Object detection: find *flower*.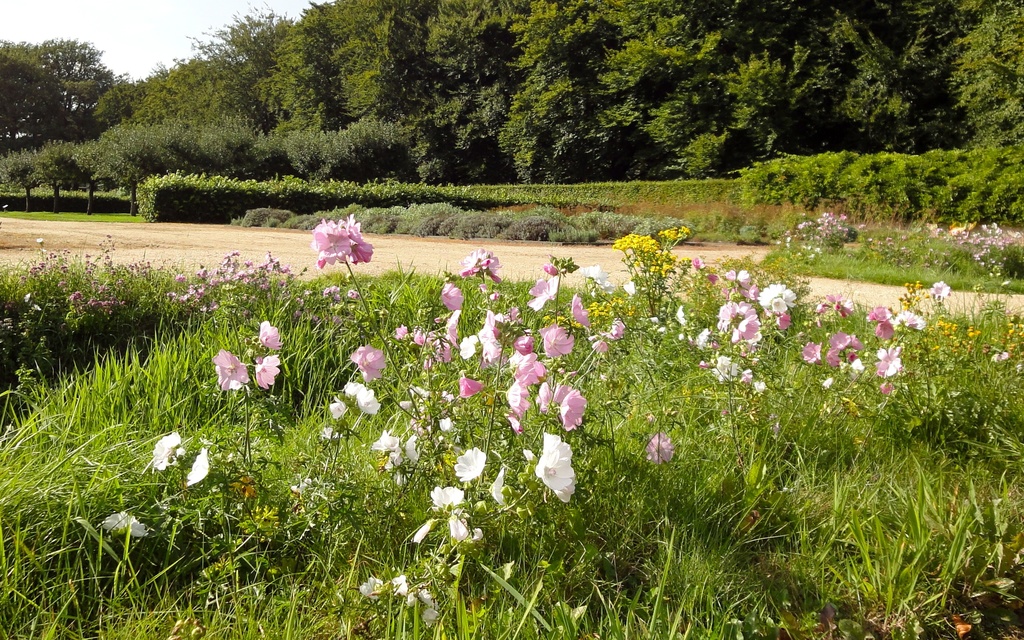
435, 344, 450, 364.
